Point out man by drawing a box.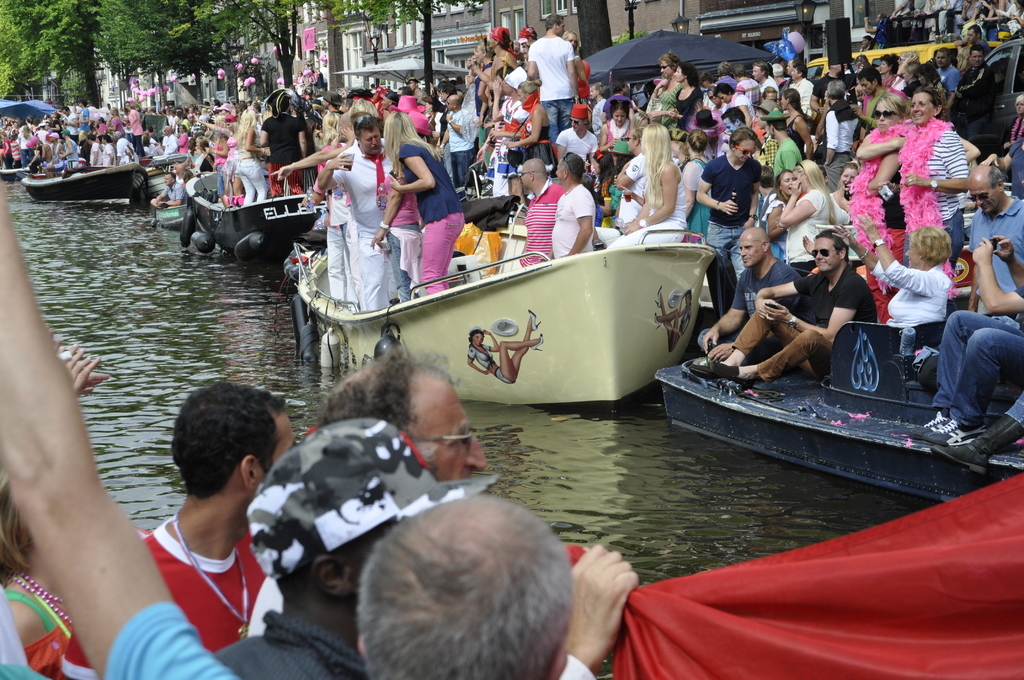
[x1=550, y1=150, x2=595, y2=260].
